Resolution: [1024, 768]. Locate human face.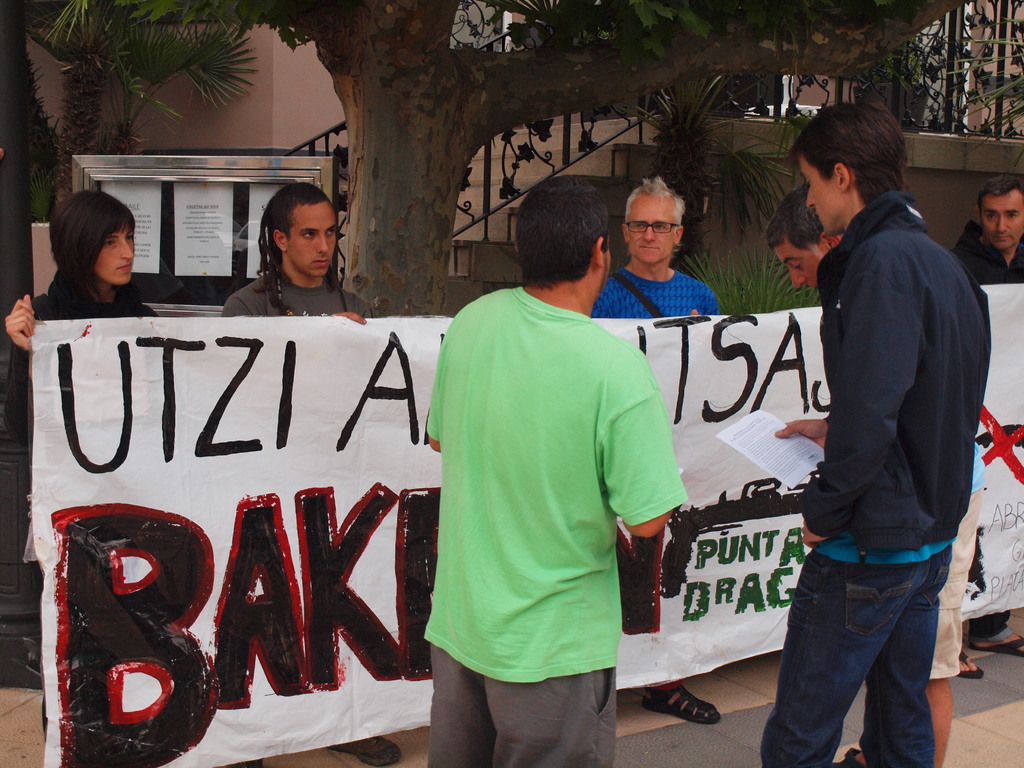
774,243,832,290.
